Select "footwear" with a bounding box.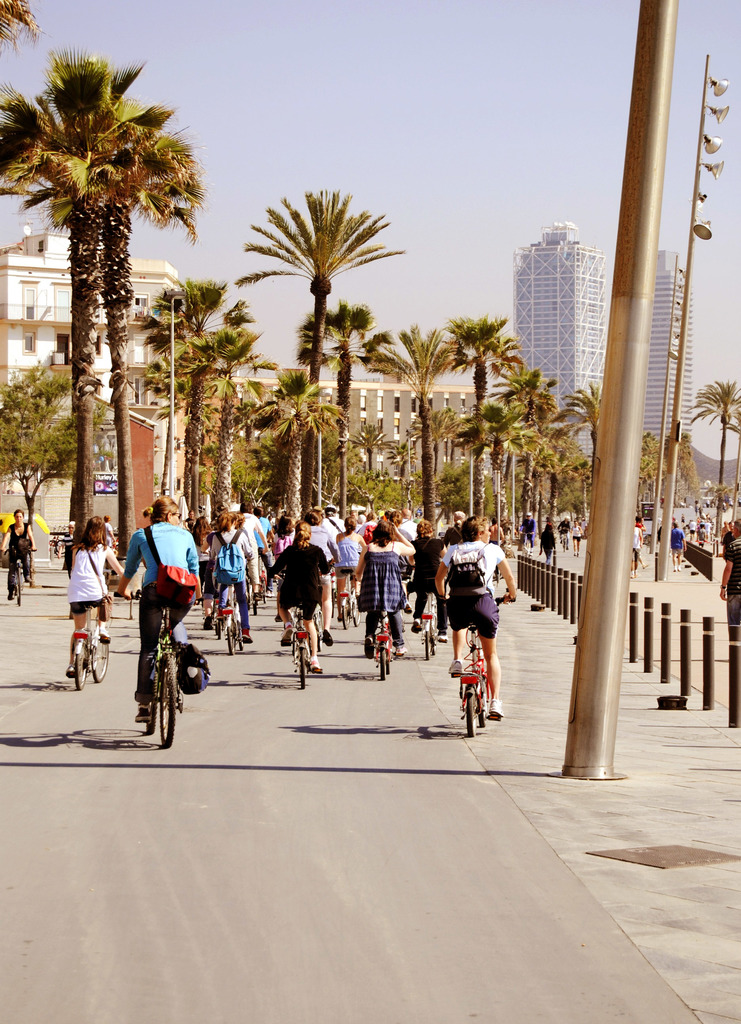
(99,627,109,641).
